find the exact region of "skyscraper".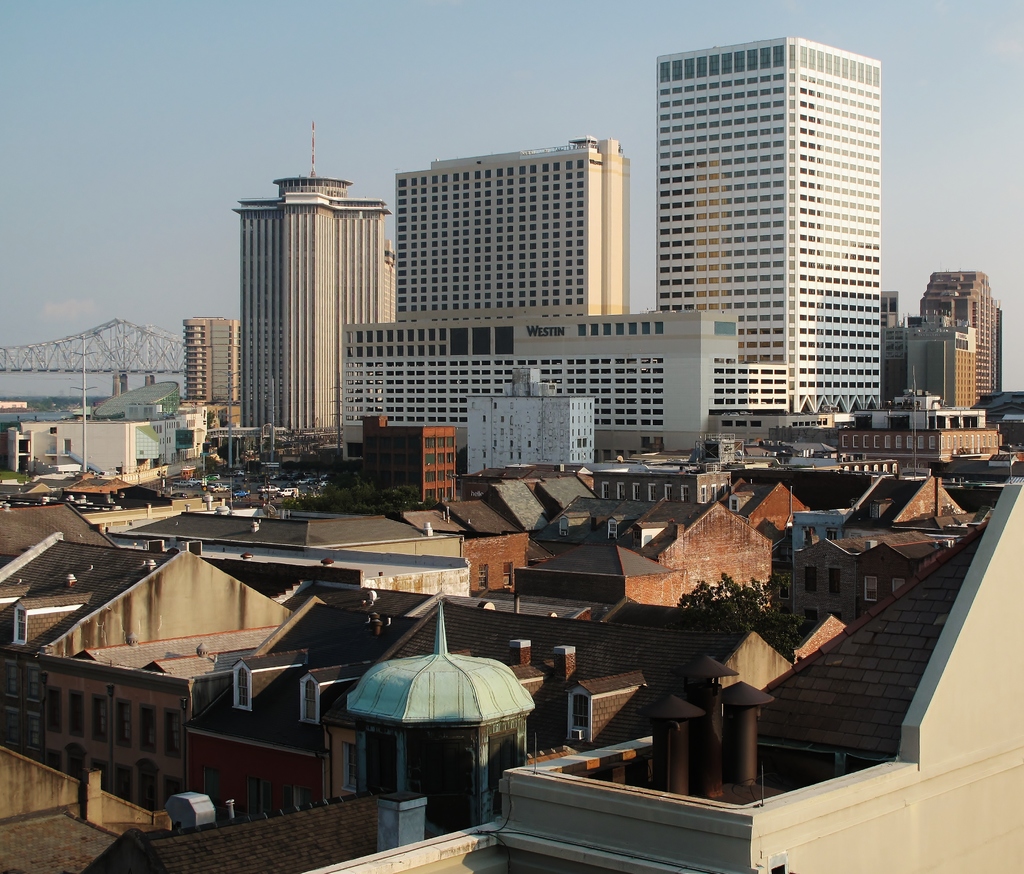
Exact region: <box>230,117,399,436</box>.
